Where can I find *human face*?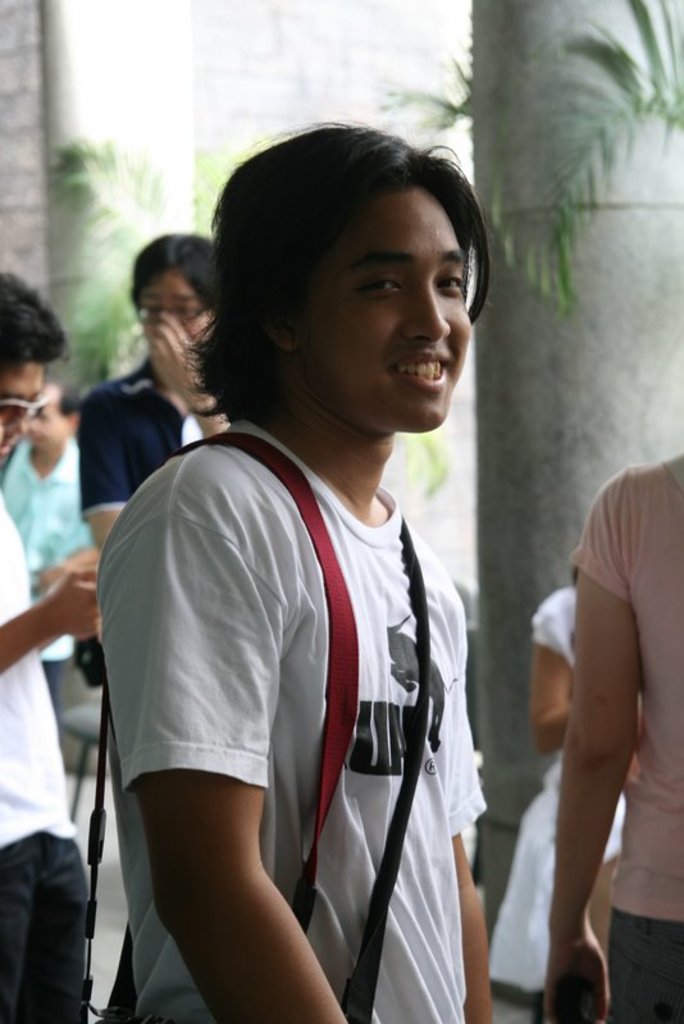
You can find it at <box>138,279,225,365</box>.
